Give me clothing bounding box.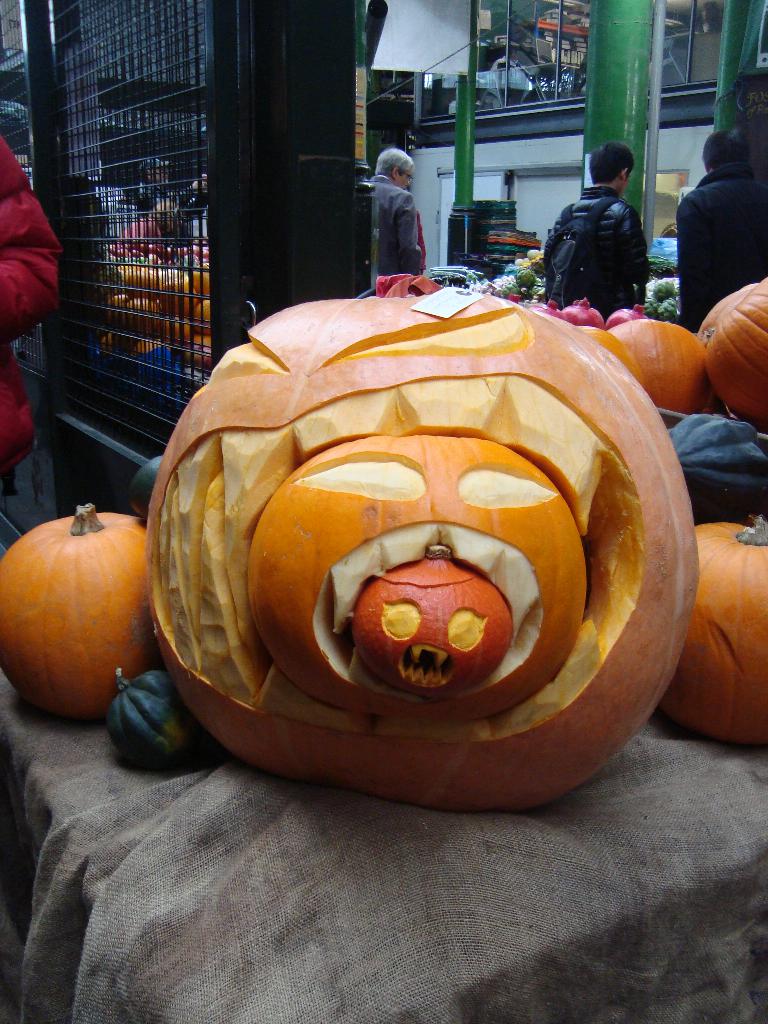
{"left": 0, "top": 141, "right": 66, "bottom": 491}.
